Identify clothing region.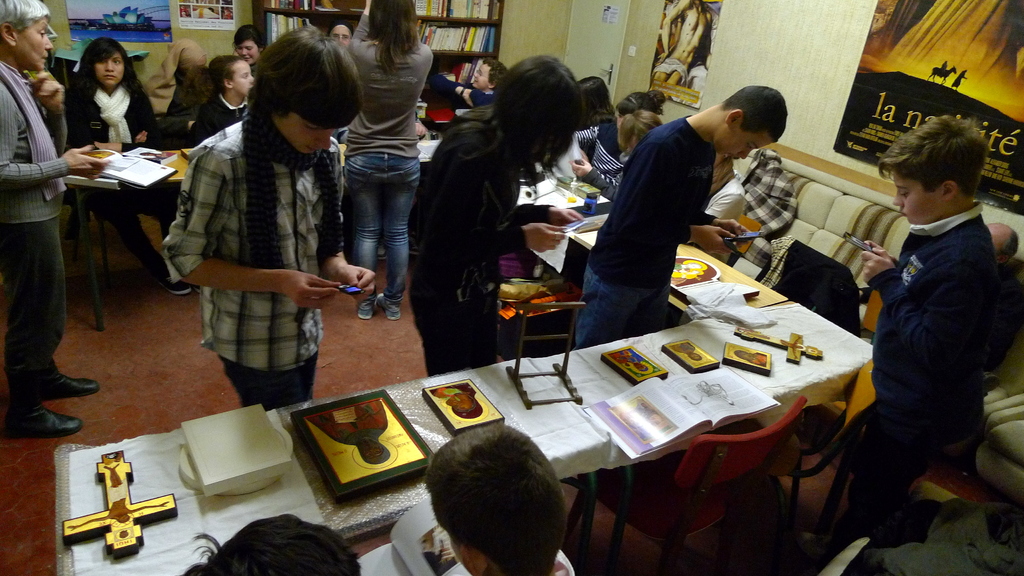
Region: bbox=(156, 34, 356, 427).
